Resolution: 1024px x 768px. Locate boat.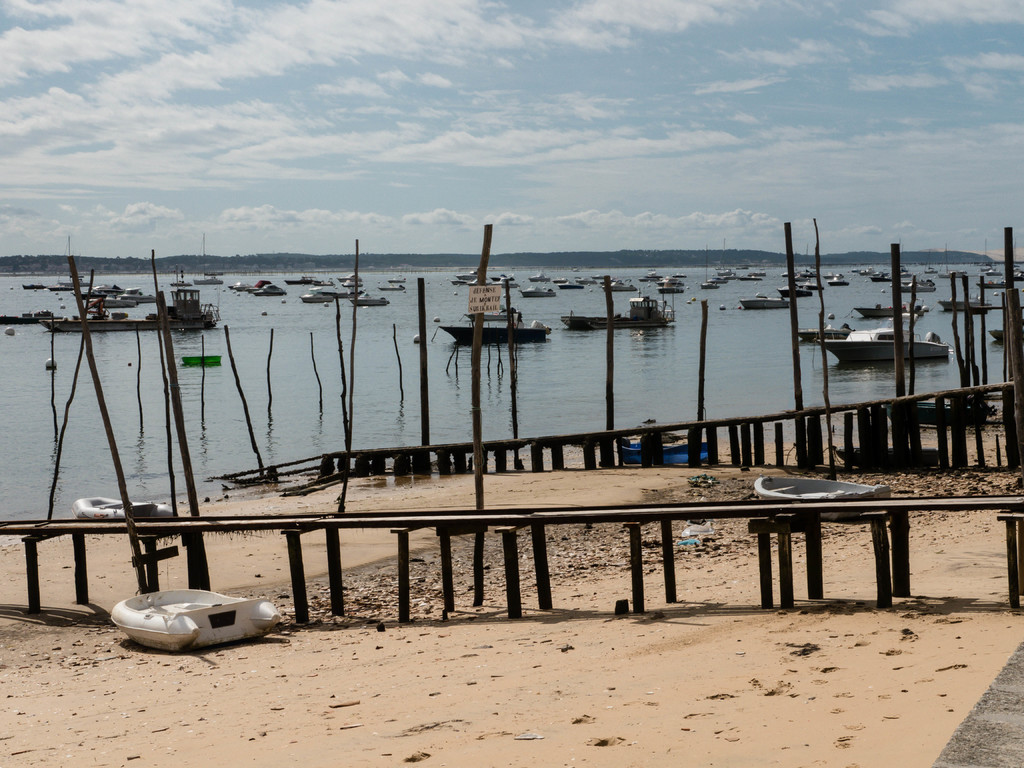
{"left": 573, "top": 273, "right": 602, "bottom": 283}.
